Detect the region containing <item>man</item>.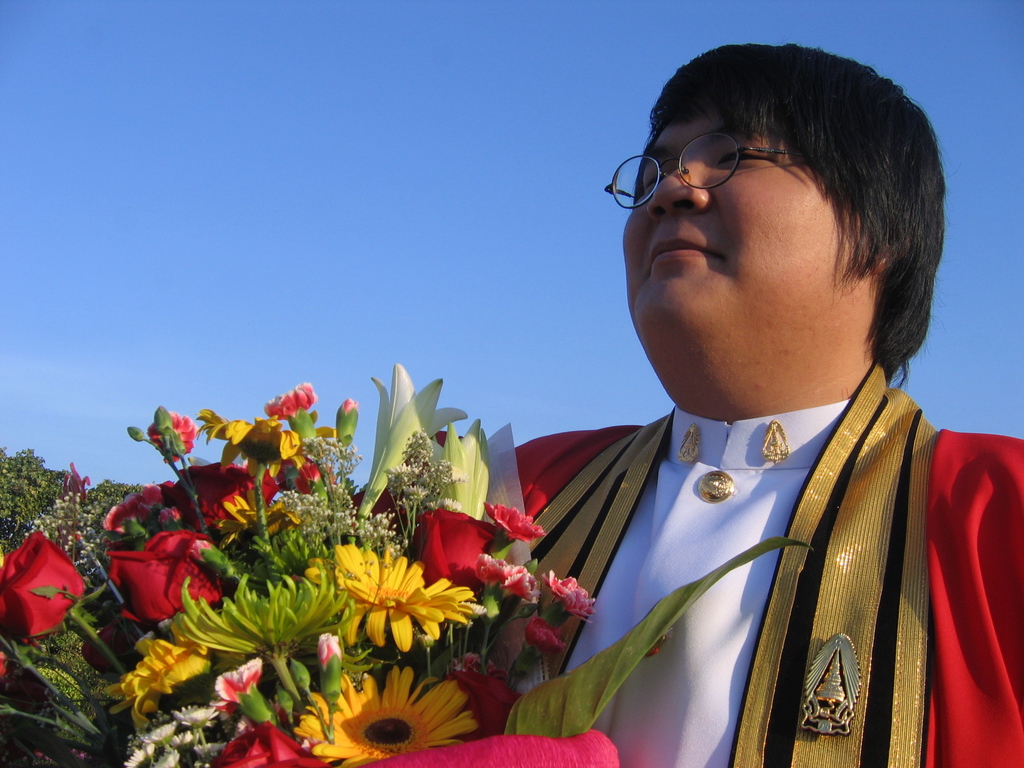
436,28,1023,764.
